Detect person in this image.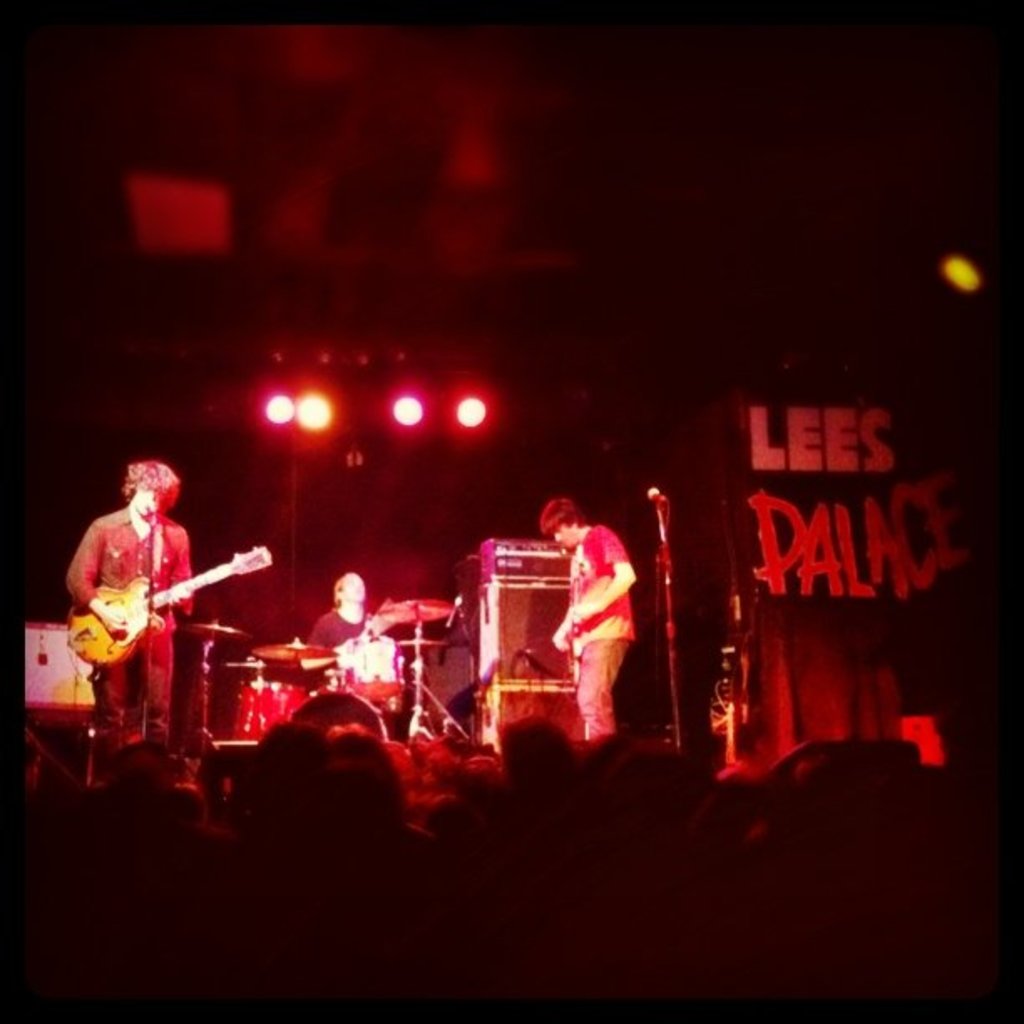
Detection: 305/569/380/651.
